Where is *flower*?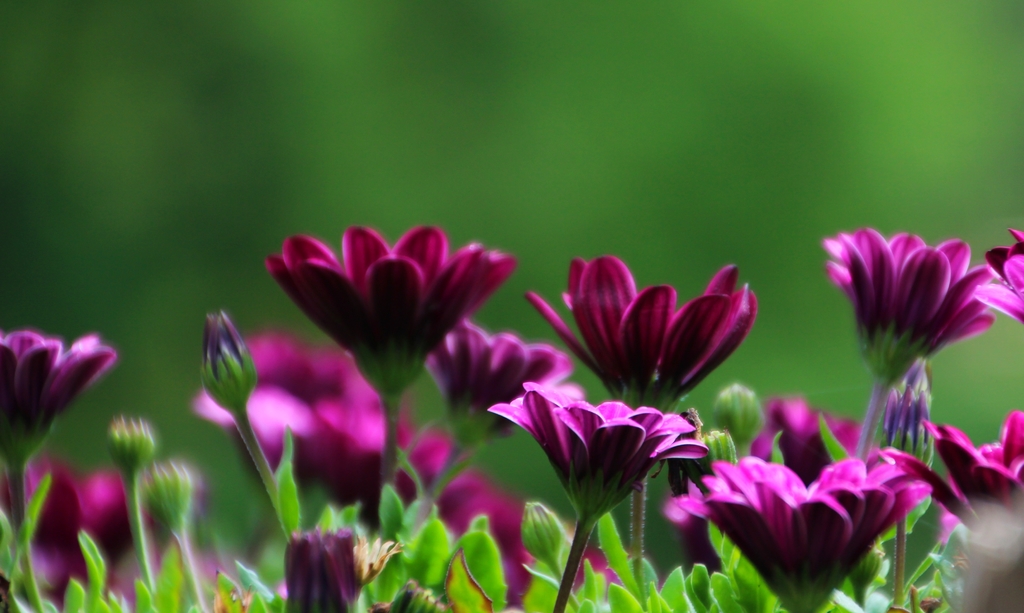
box=[0, 329, 118, 459].
